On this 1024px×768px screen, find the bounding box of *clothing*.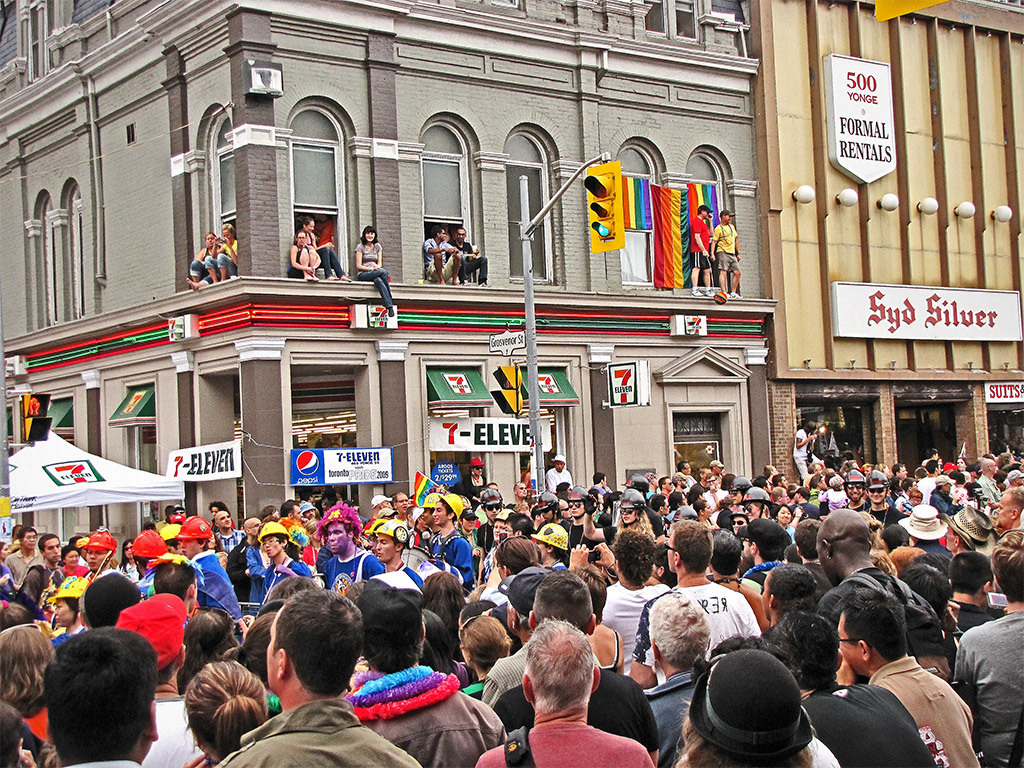
Bounding box: 600:629:617:672.
